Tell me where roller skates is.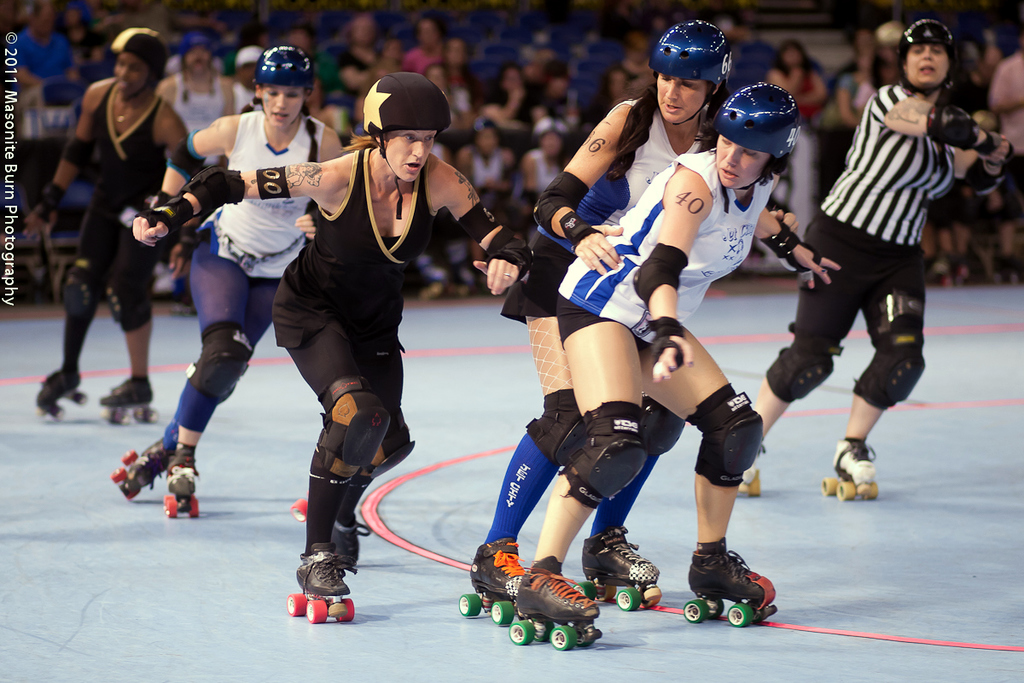
roller skates is at {"x1": 108, "y1": 435, "x2": 176, "y2": 502}.
